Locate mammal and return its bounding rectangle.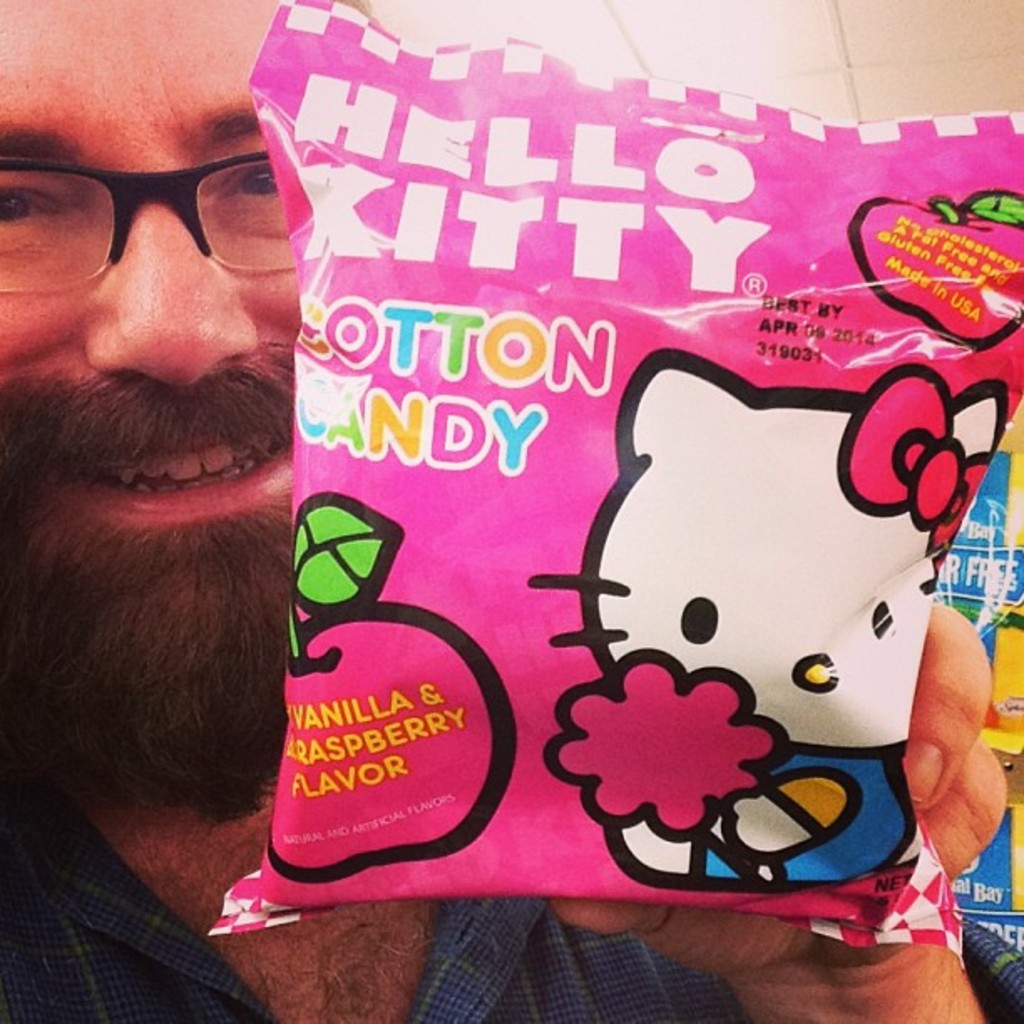
select_region(519, 340, 1001, 888).
